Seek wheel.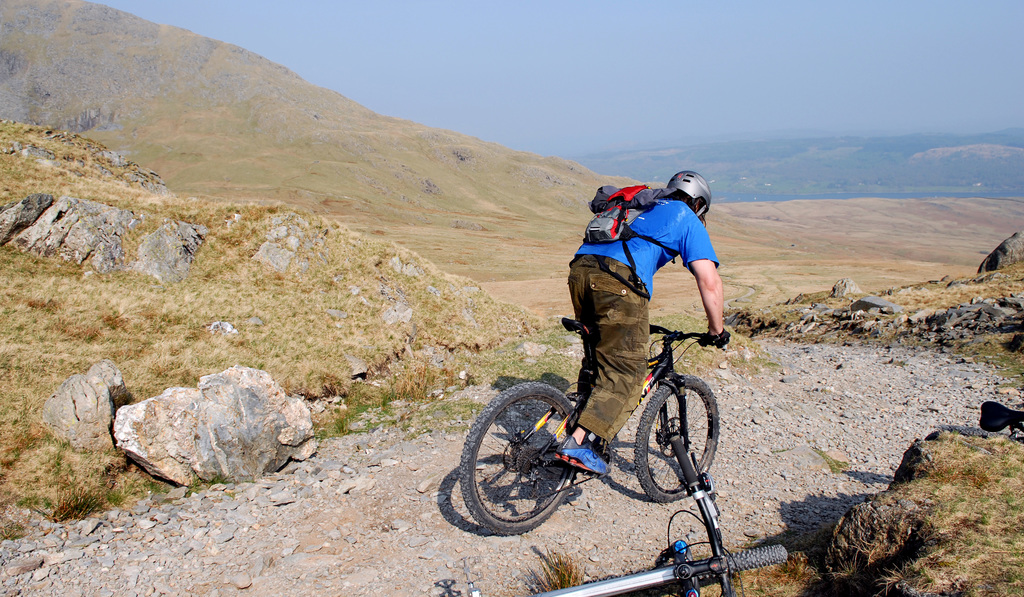
658,544,789,595.
